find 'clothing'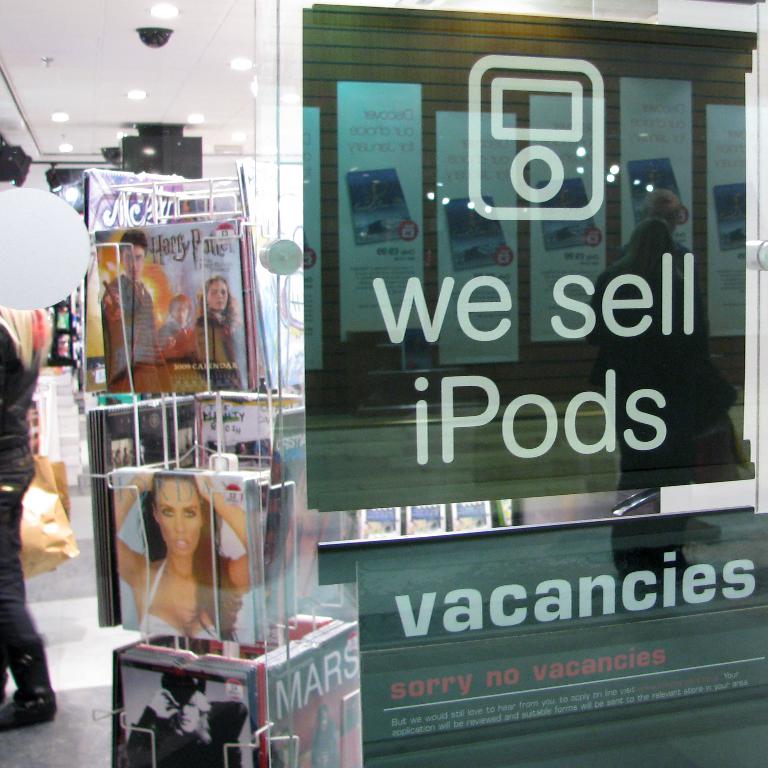
left=95, top=263, right=165, bottom=395
